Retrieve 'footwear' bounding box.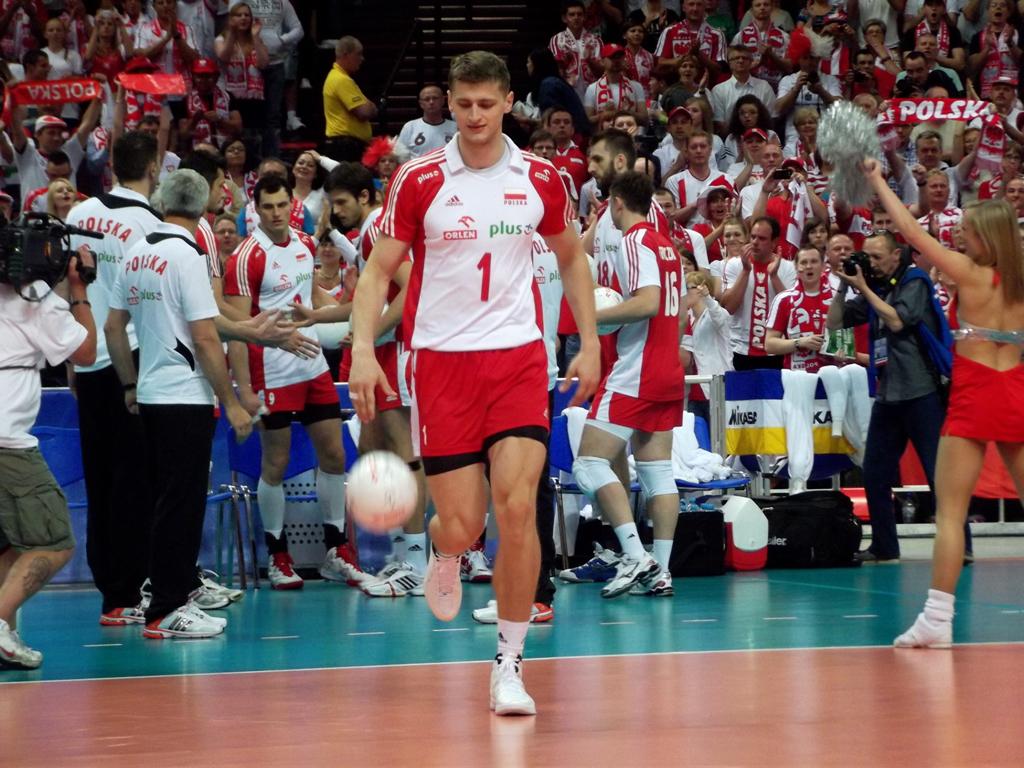
Bounding box: (136,605,223,643).
